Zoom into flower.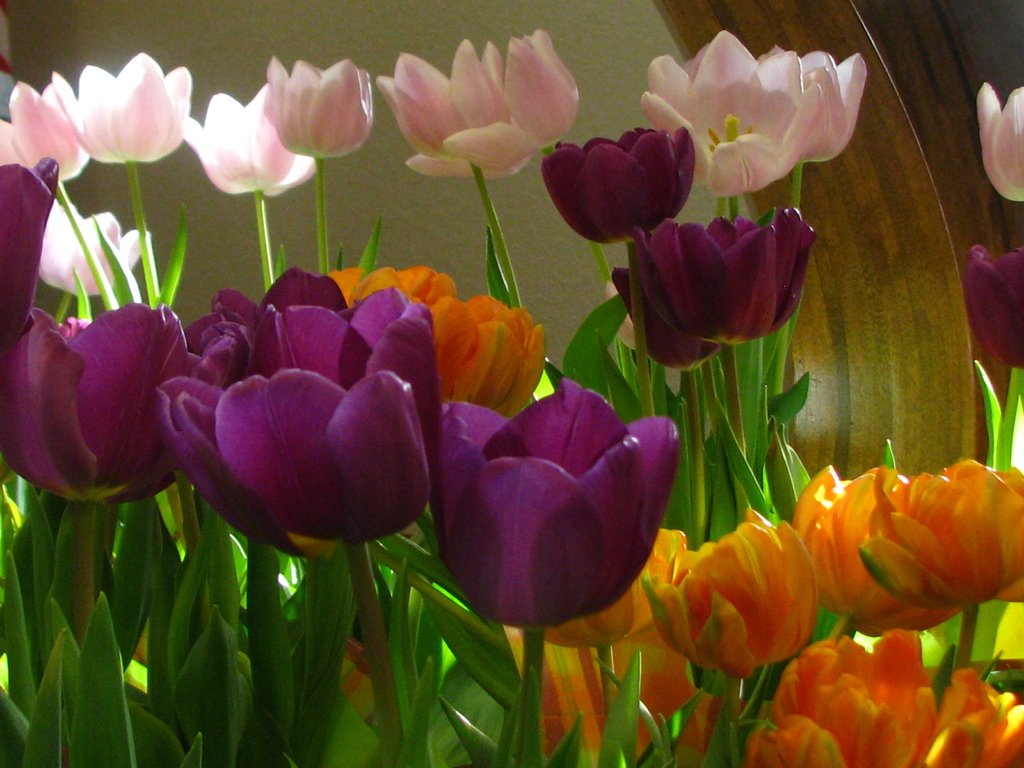
Zoom target: (977, 84, 1023, 207).
